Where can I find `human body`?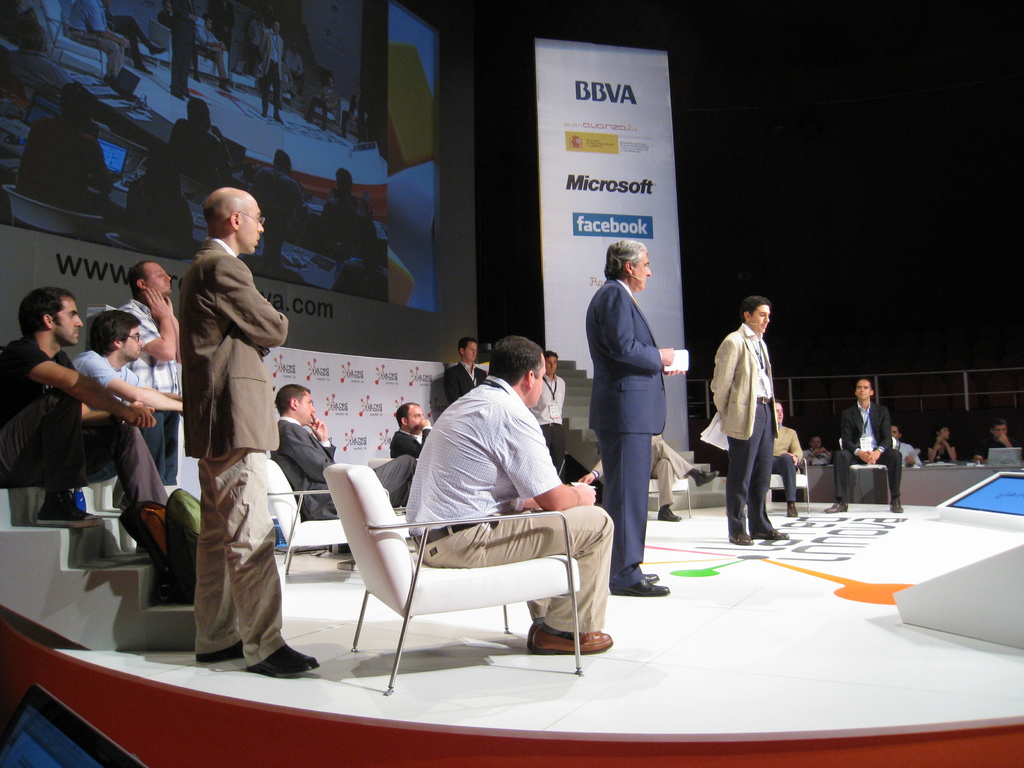
You can find it at region(15, 117, 118, 218).
